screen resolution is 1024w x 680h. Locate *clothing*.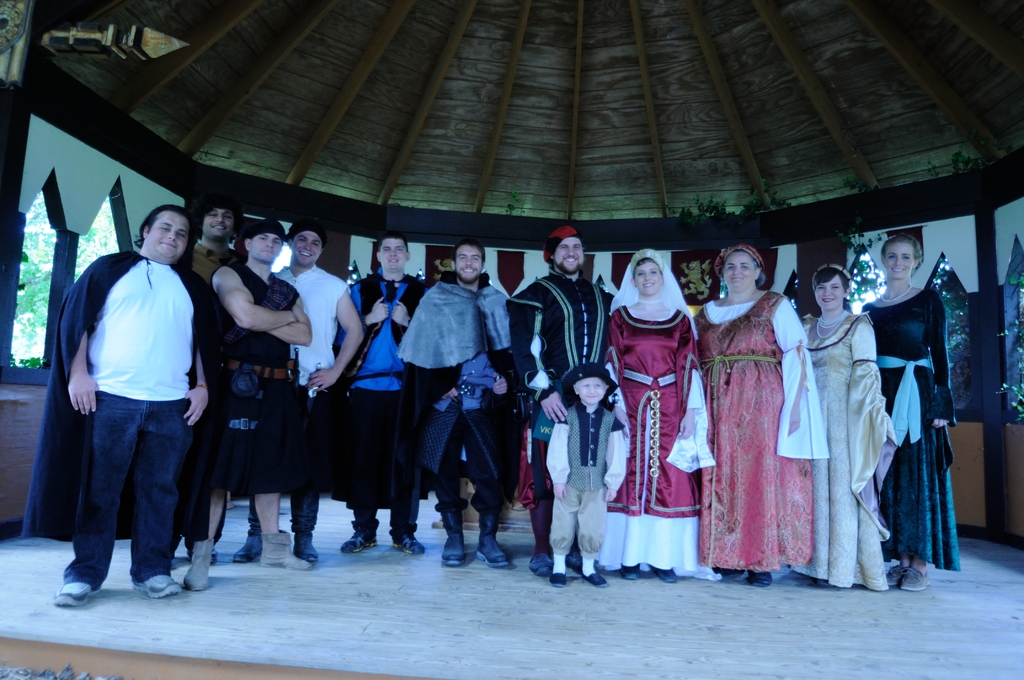
172:242:239:546.
